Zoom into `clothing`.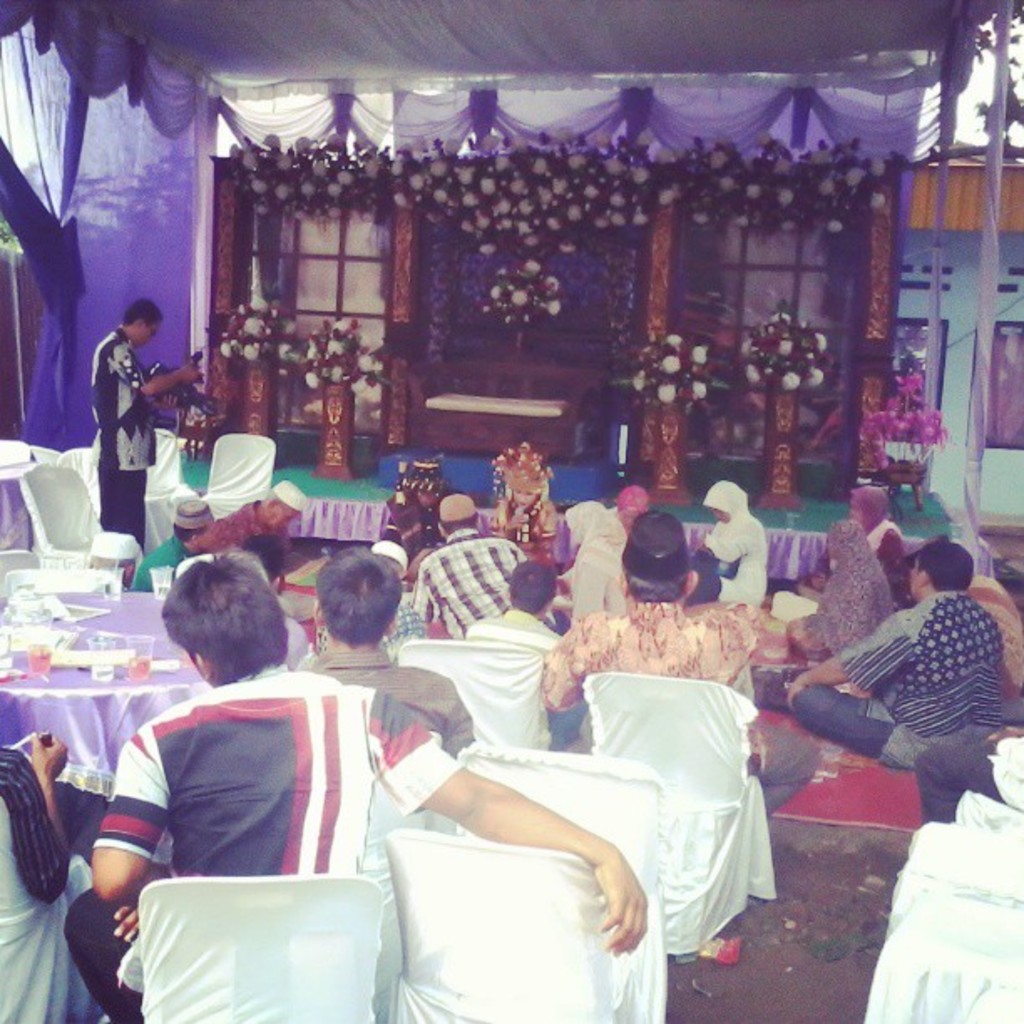
Zoom target: 184 492 281 576.
